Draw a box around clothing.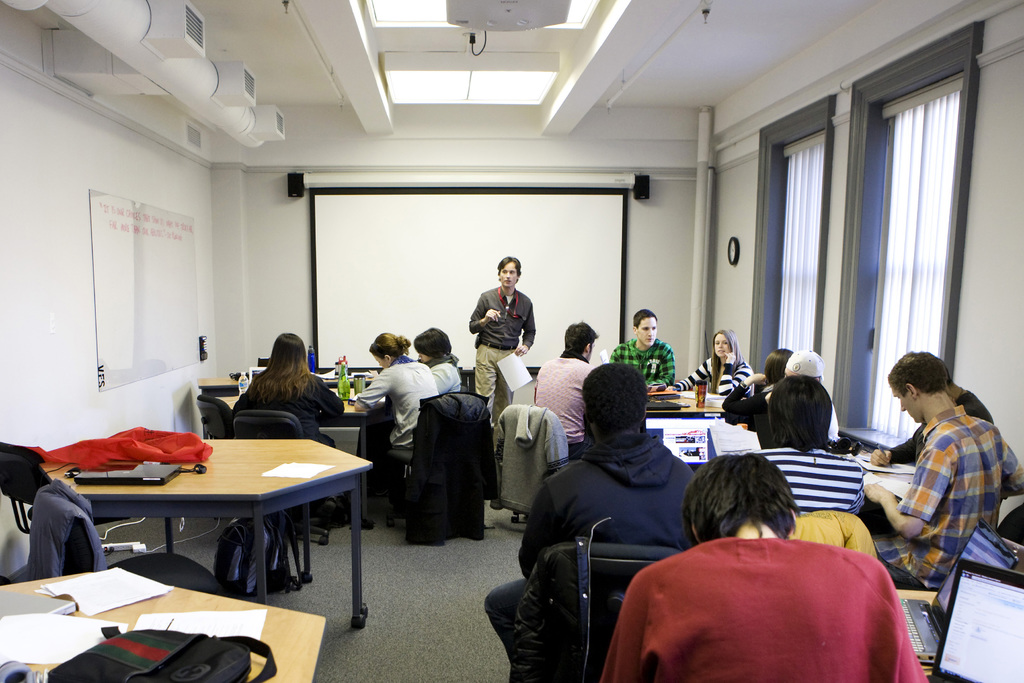
<box>882,388,993,466</box>.
